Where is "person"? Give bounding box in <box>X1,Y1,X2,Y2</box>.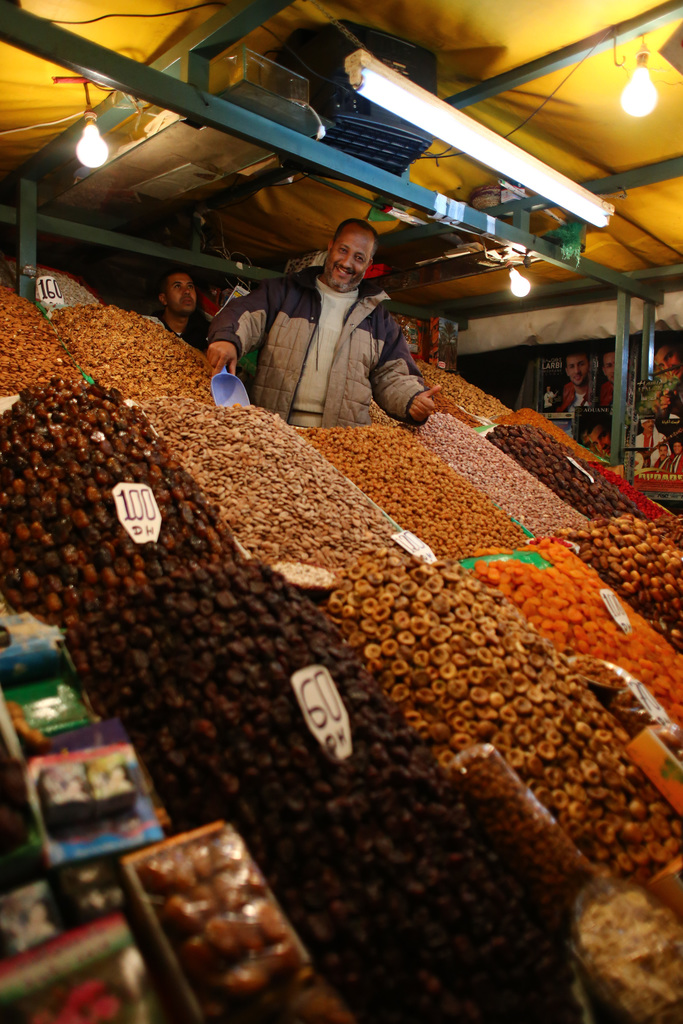
<box>143,270,206,350</box>.
